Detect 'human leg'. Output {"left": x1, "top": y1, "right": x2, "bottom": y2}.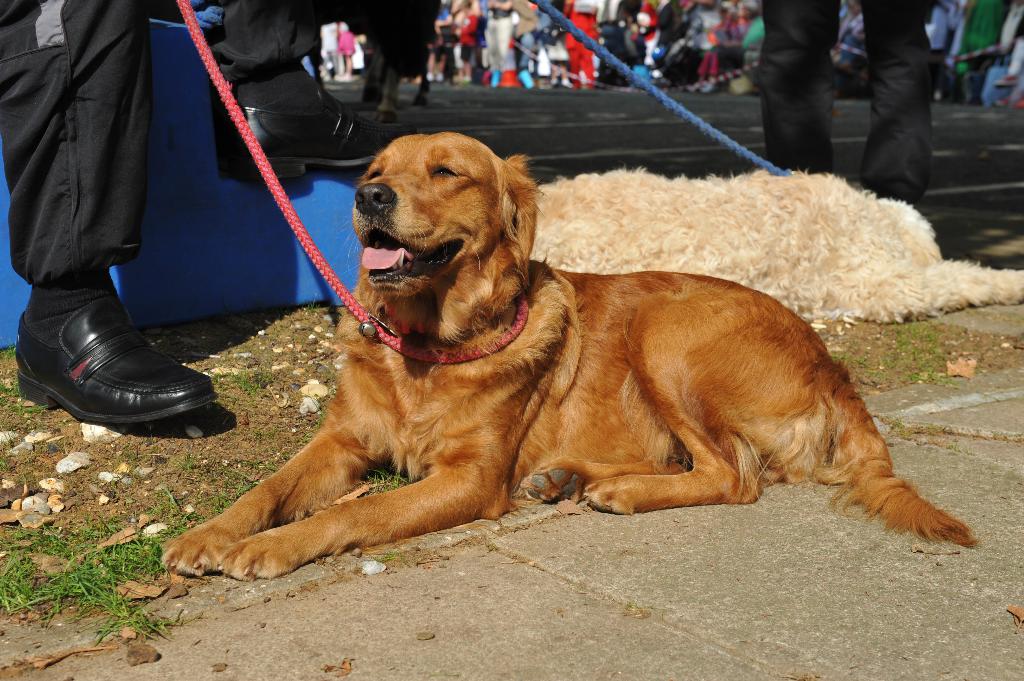
{"left": 862, "top": 0, "right": 936, "bottom": 202}.
